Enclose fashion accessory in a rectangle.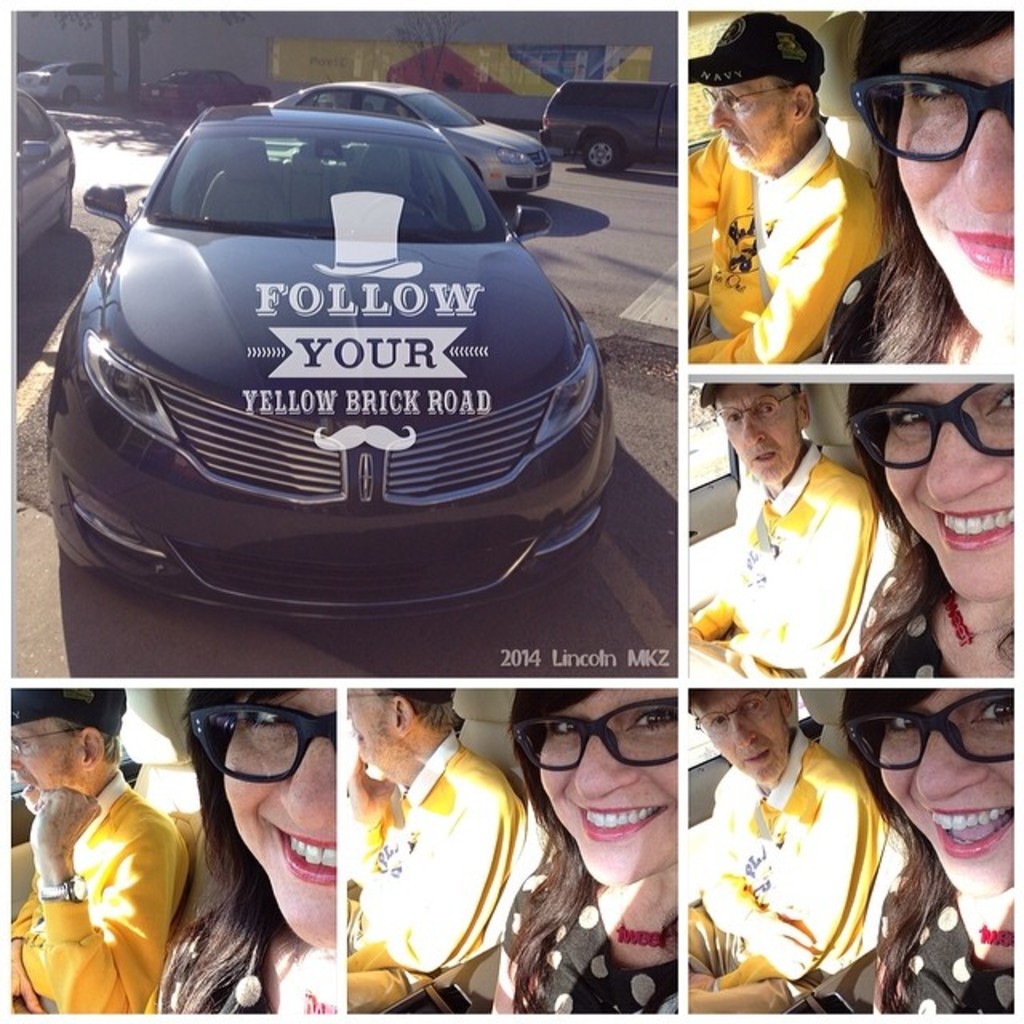
locate(10, 686, 128, 720).
